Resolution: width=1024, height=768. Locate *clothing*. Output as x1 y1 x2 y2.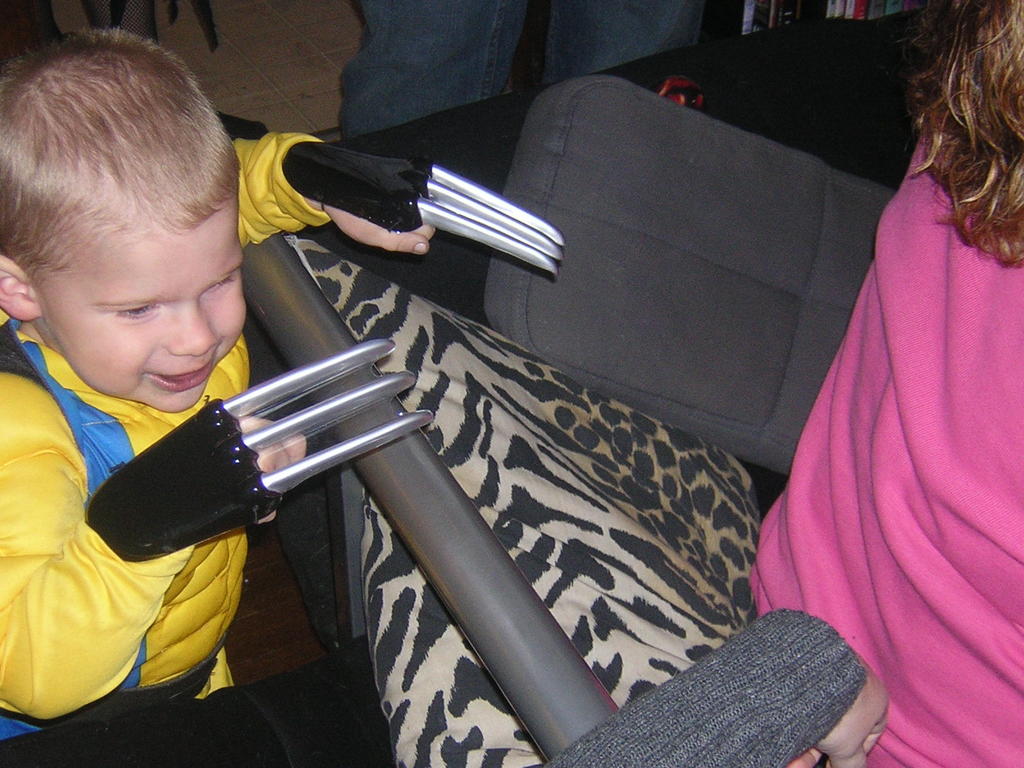
748 105 1023 767.
